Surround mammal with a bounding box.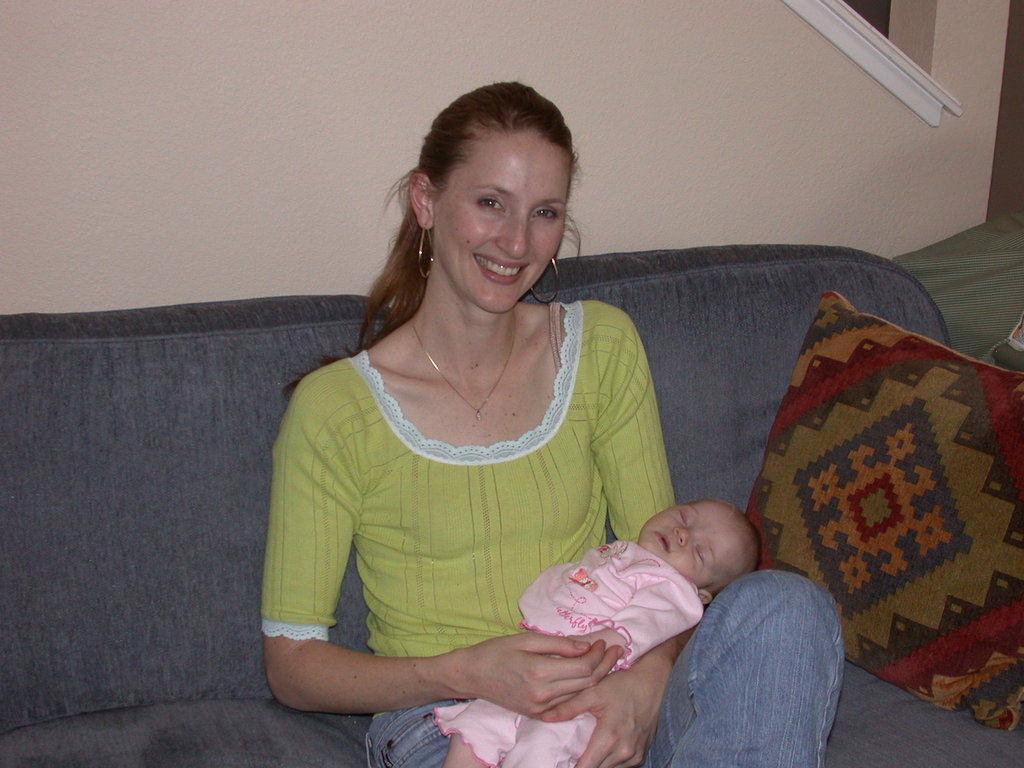
<bbox>241, 145, 881, 691</bbox>.
